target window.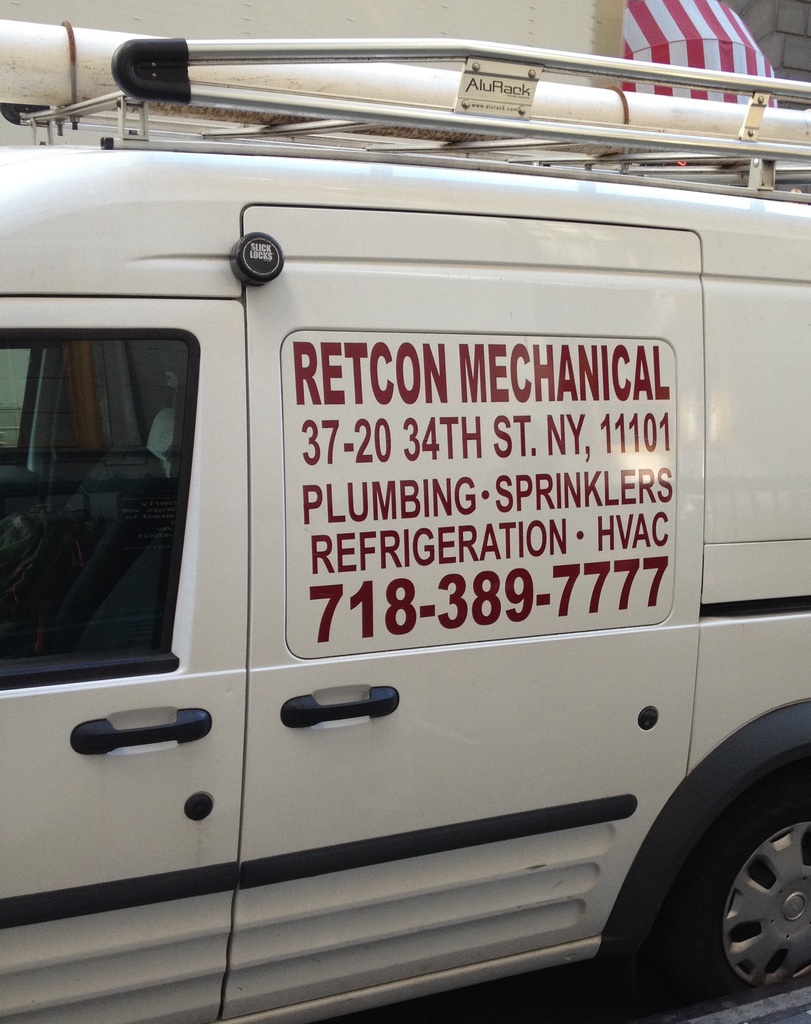
Target region: region(36, 267, 236, 712).
